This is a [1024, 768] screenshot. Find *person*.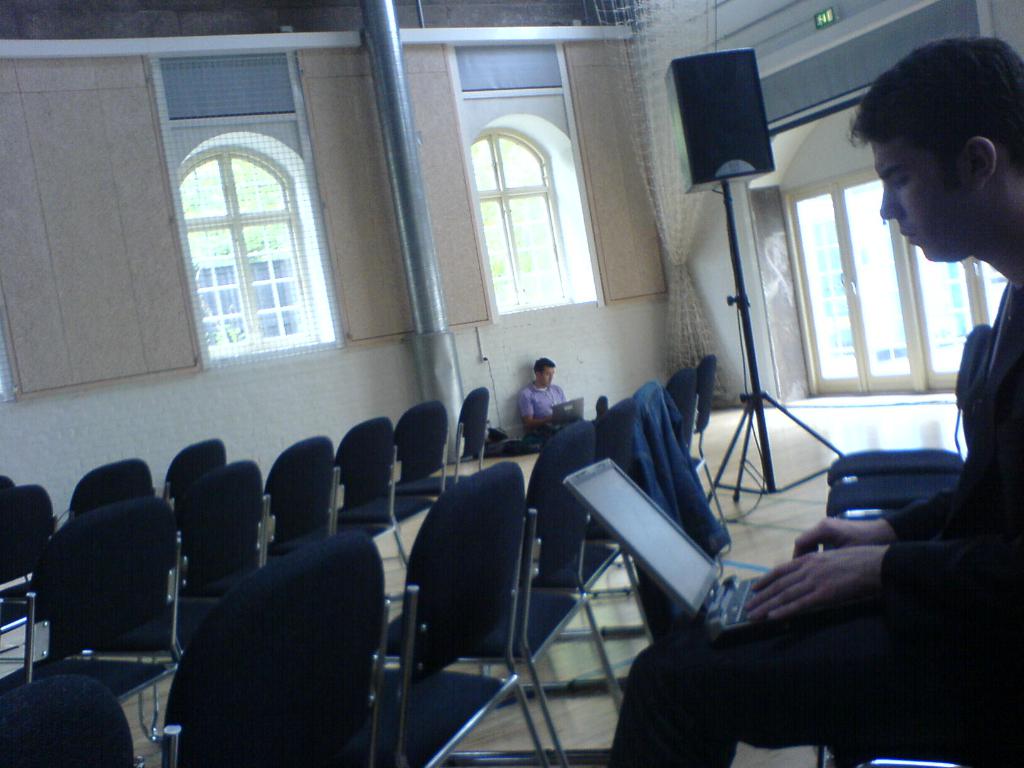
Bounding box: left=608, top=32, right=1023, bottom=767.
